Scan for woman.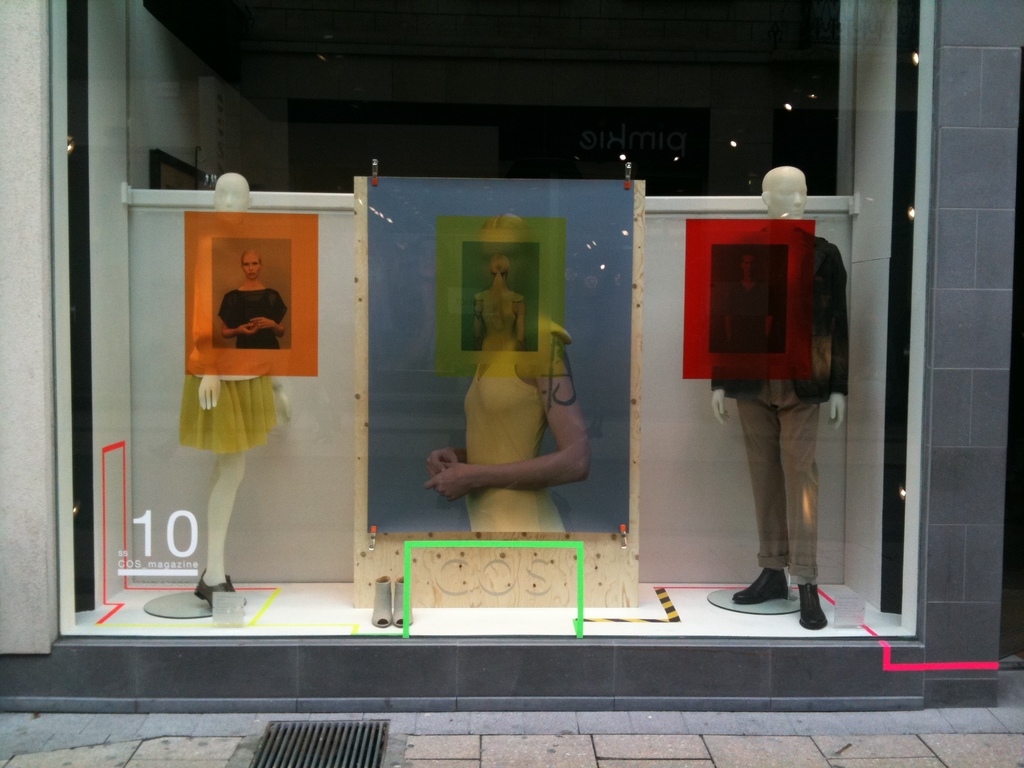
Scan result: (218, 250, 287, 351).
